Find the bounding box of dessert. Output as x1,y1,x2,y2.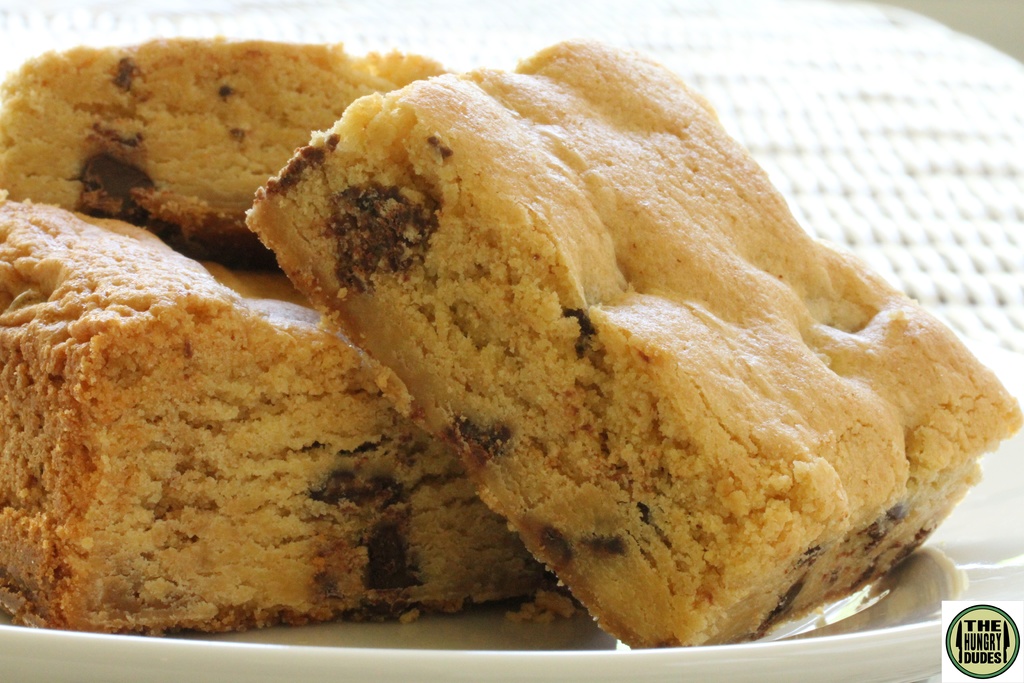
1,193,556,638.
